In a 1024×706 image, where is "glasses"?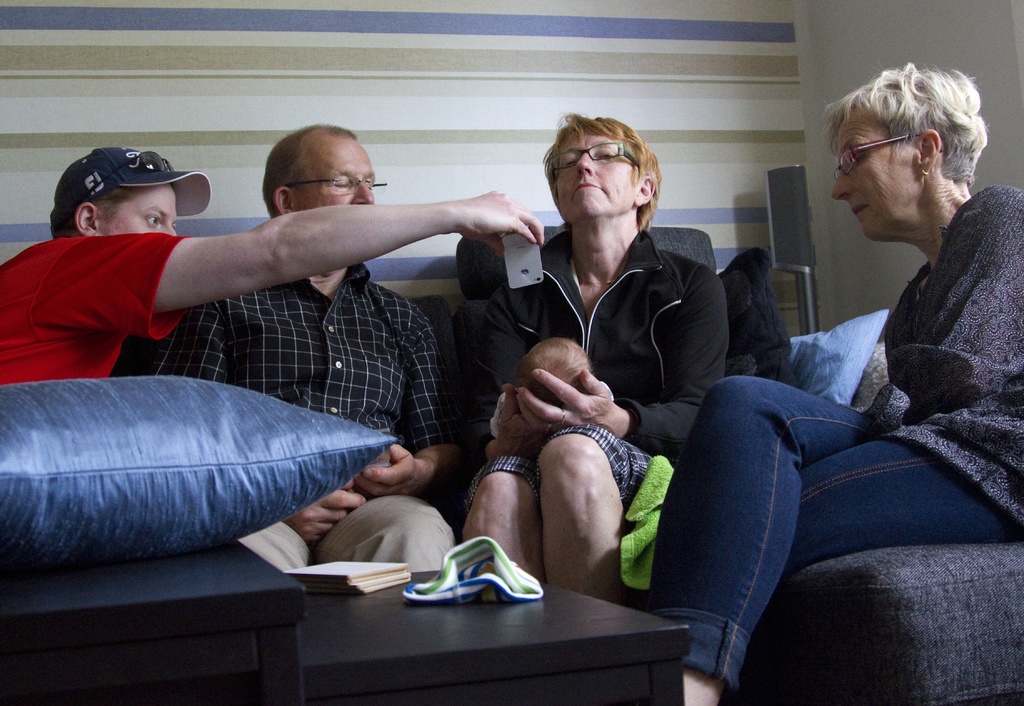
(830, 128, 922, 181).
